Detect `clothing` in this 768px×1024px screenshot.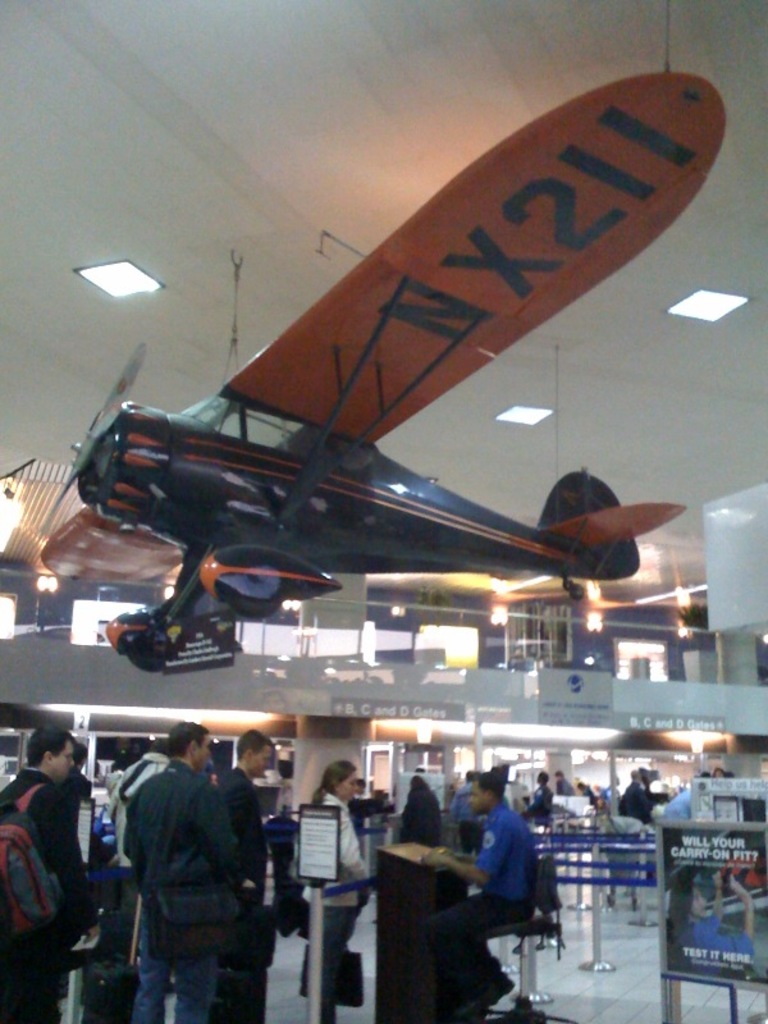
Detection: [left=109, top=746, right=174, bottom=876].
